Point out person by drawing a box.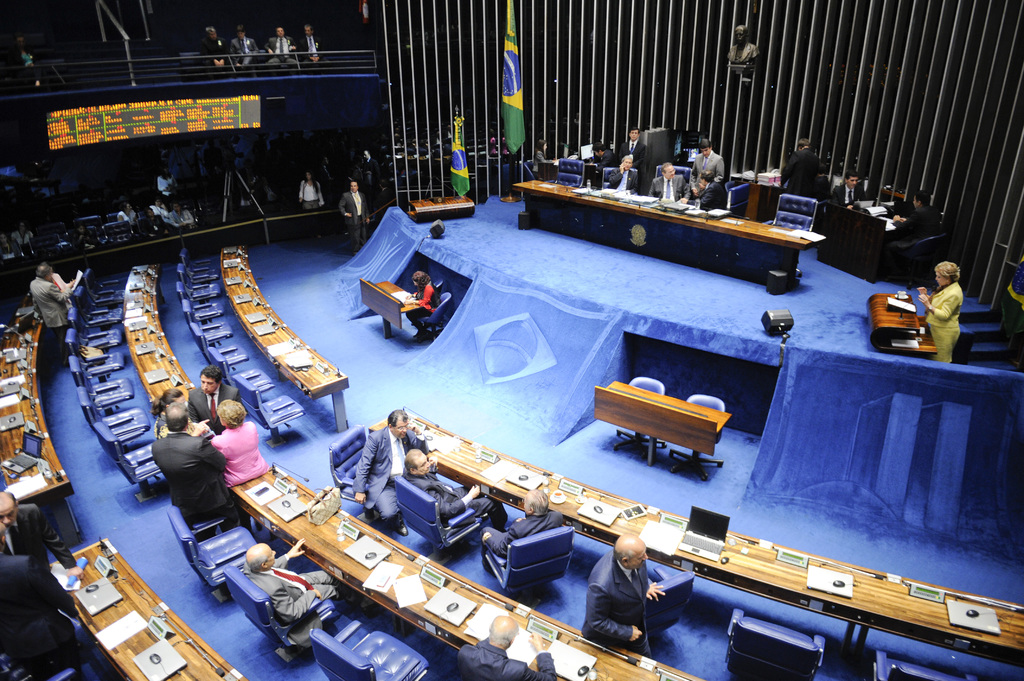
[x1=17, y1=218, x2=40, y2=259].
